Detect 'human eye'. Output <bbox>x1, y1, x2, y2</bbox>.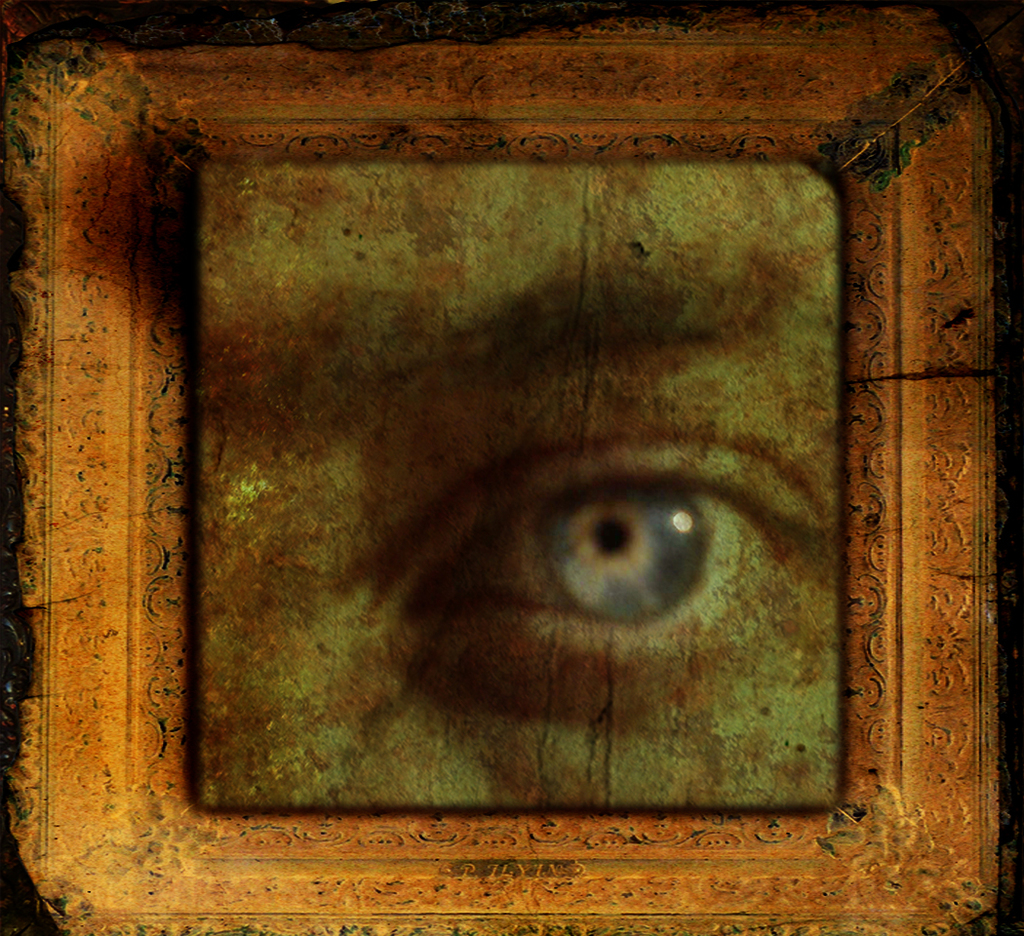
<bbox>403, 420, 810, 683</bbox>.
